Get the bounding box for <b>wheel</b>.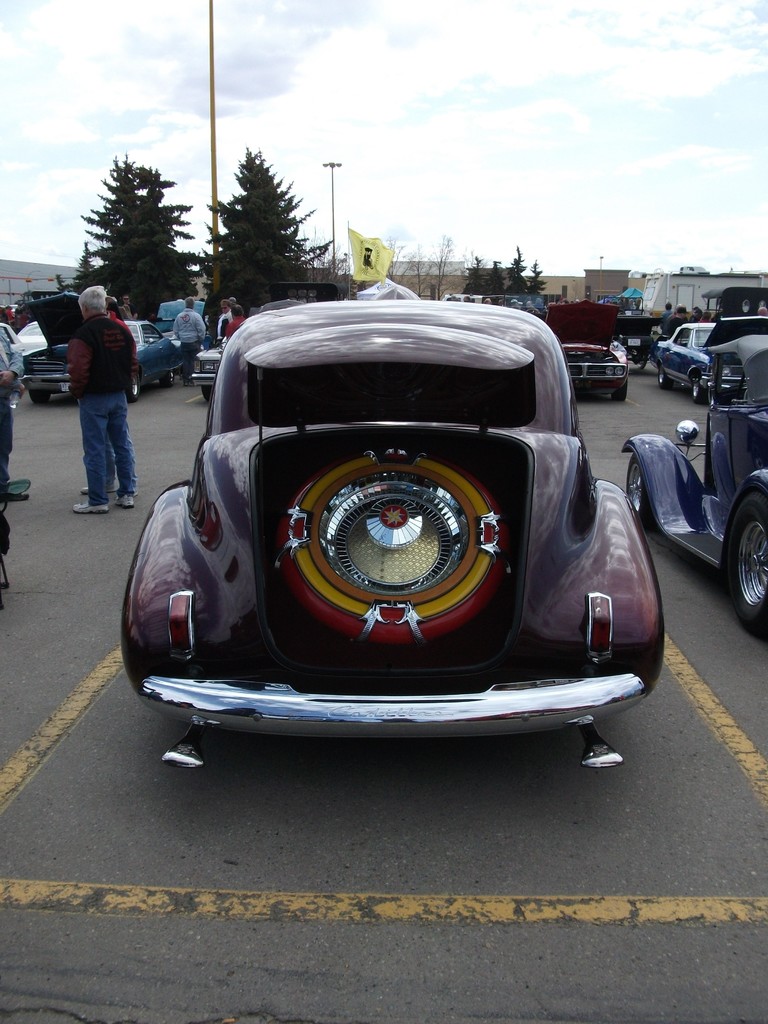
x1=127 y1=373 x2=137 y2=403.
